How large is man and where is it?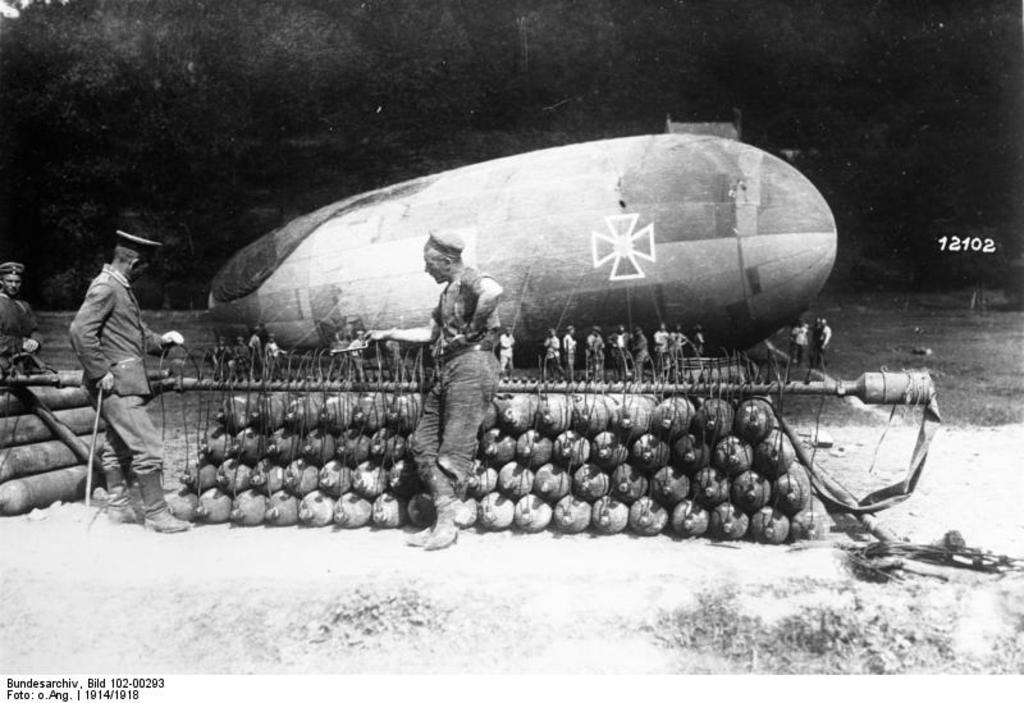
Bounding box: (x1=608, y1=321, x2=632, y2=368).
